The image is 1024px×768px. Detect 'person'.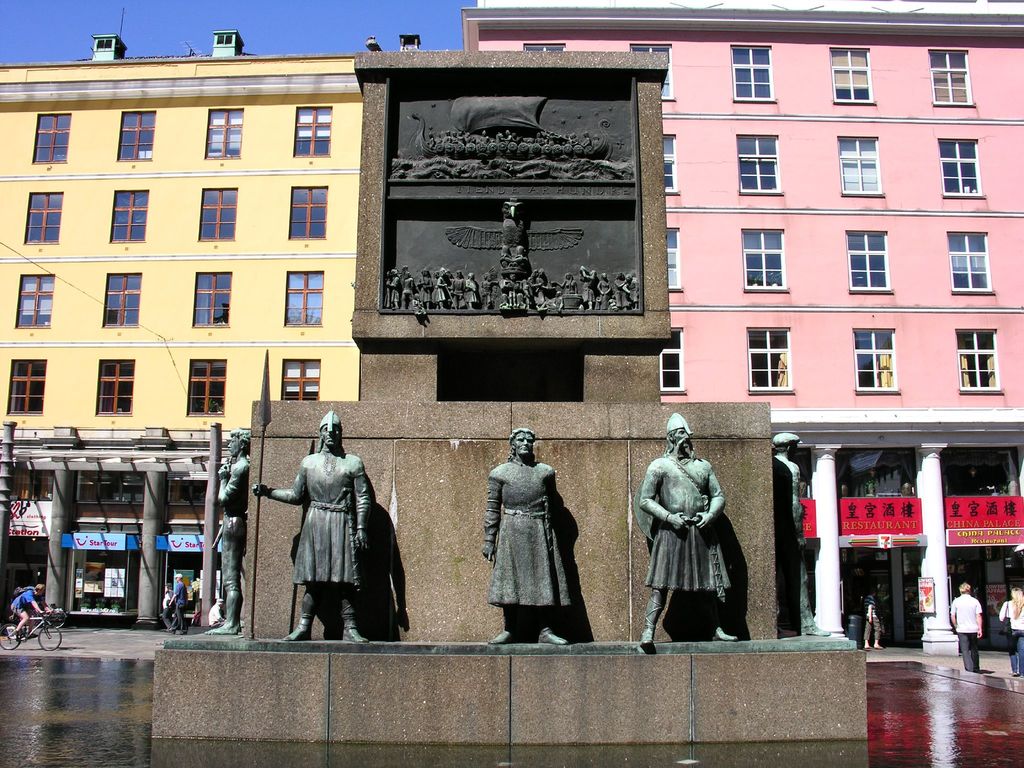
Detection: x1=172, y1=569, x2=186, y2=636.
